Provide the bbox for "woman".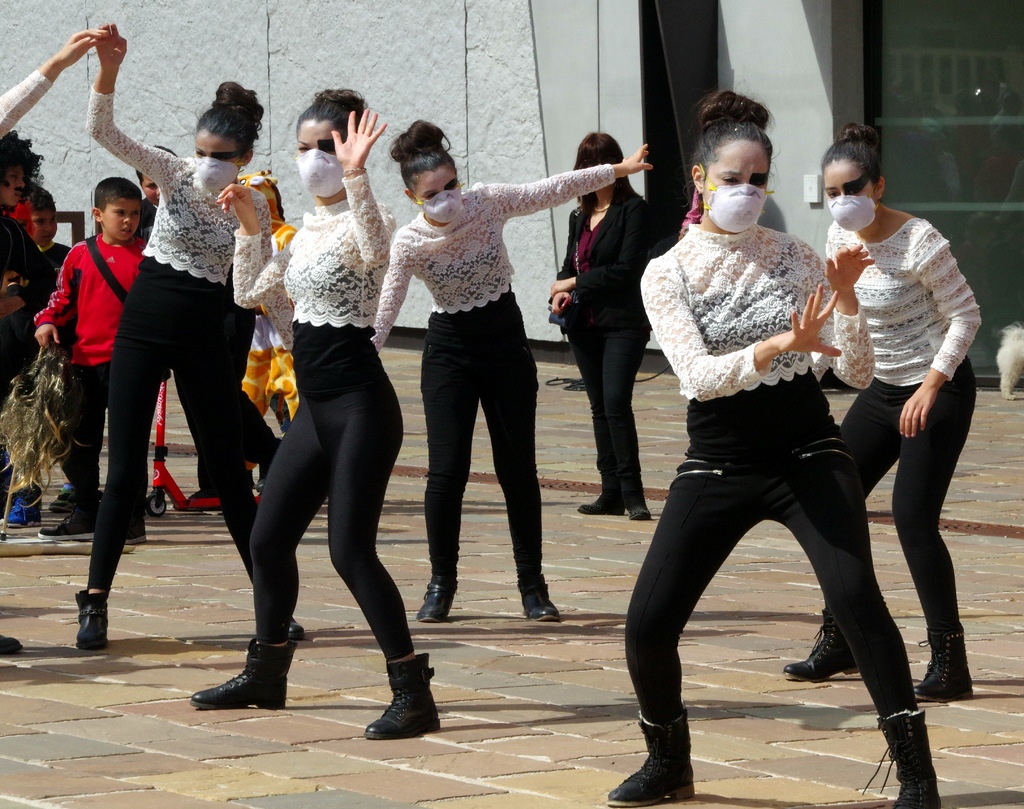
{"x1": 0, "y1": 24, "x2": 106, "y2": 658}.
